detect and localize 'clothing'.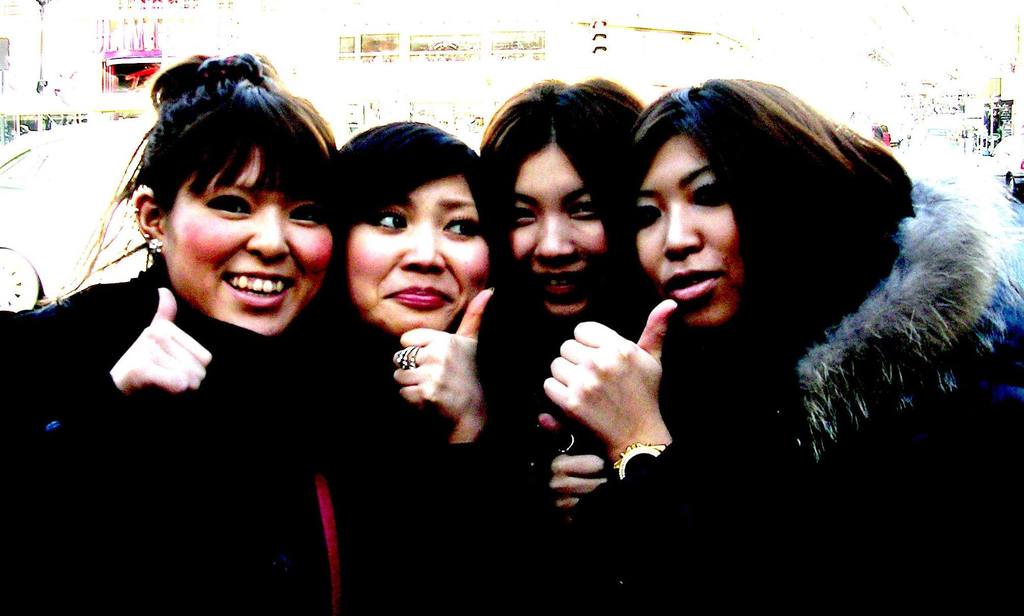
Localized at bbox=[575, 169, 1023, 615].
